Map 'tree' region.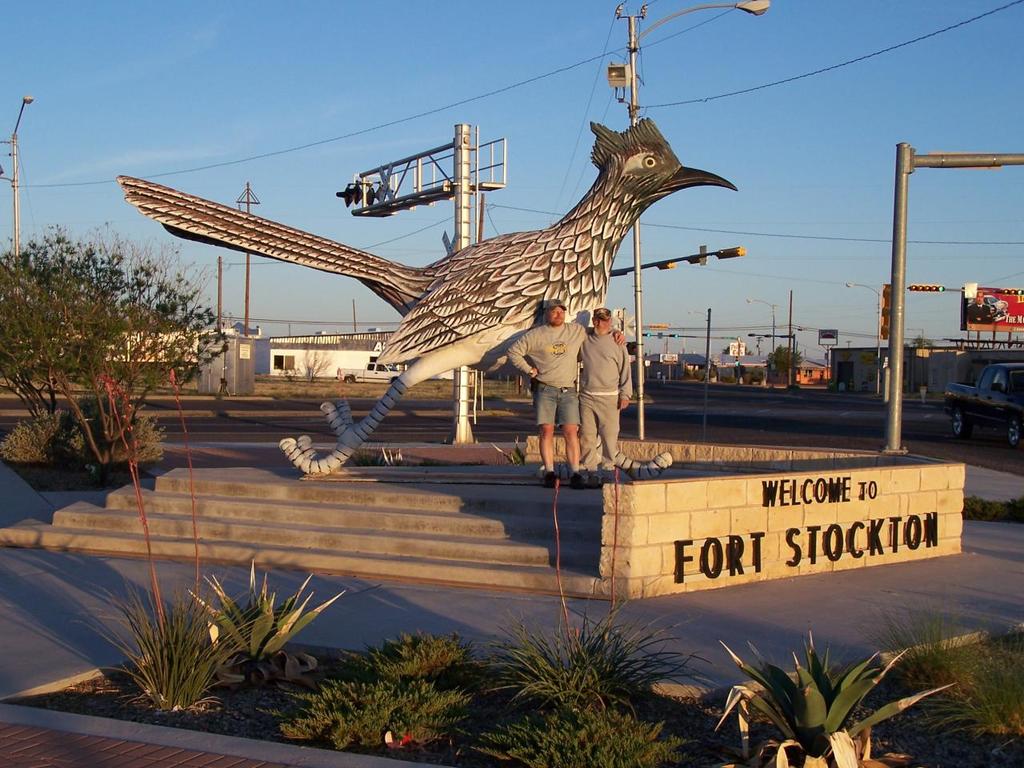
Mapped to (left=0, top=207, right=245, bottom=483).
